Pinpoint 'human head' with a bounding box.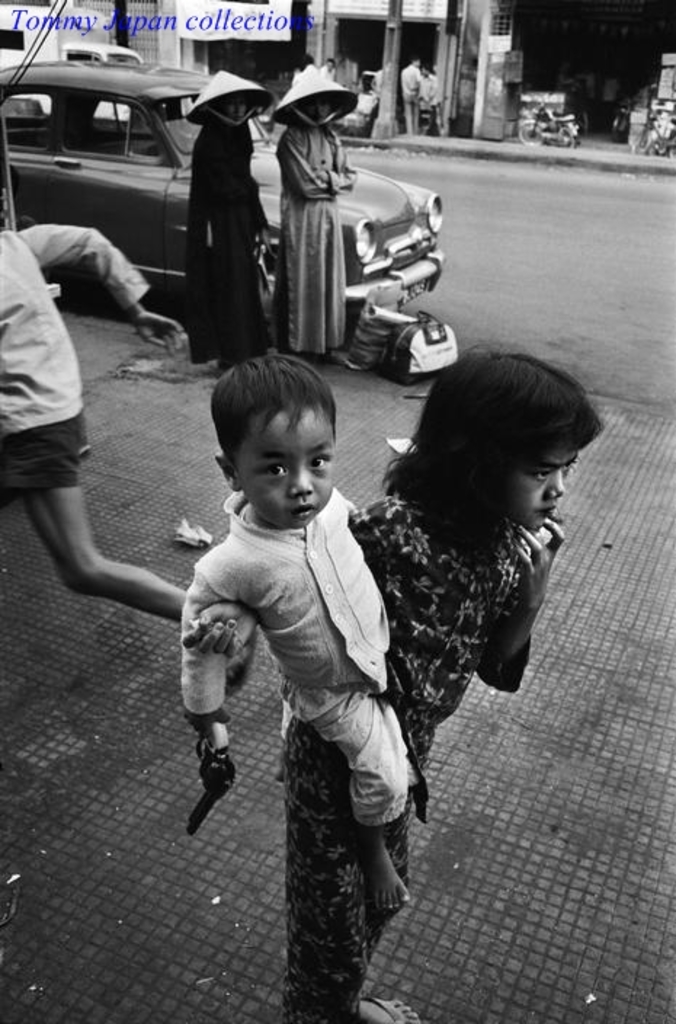
crop(398, 340, 606, 525).
